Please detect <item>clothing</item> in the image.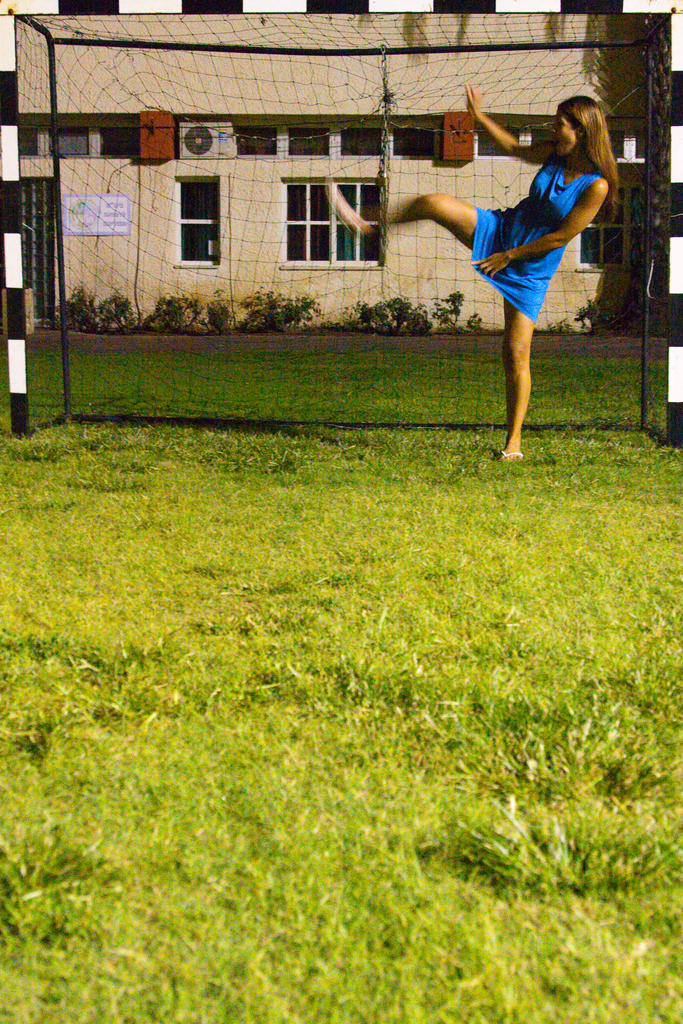
crop(465, 138, 610, 328).
